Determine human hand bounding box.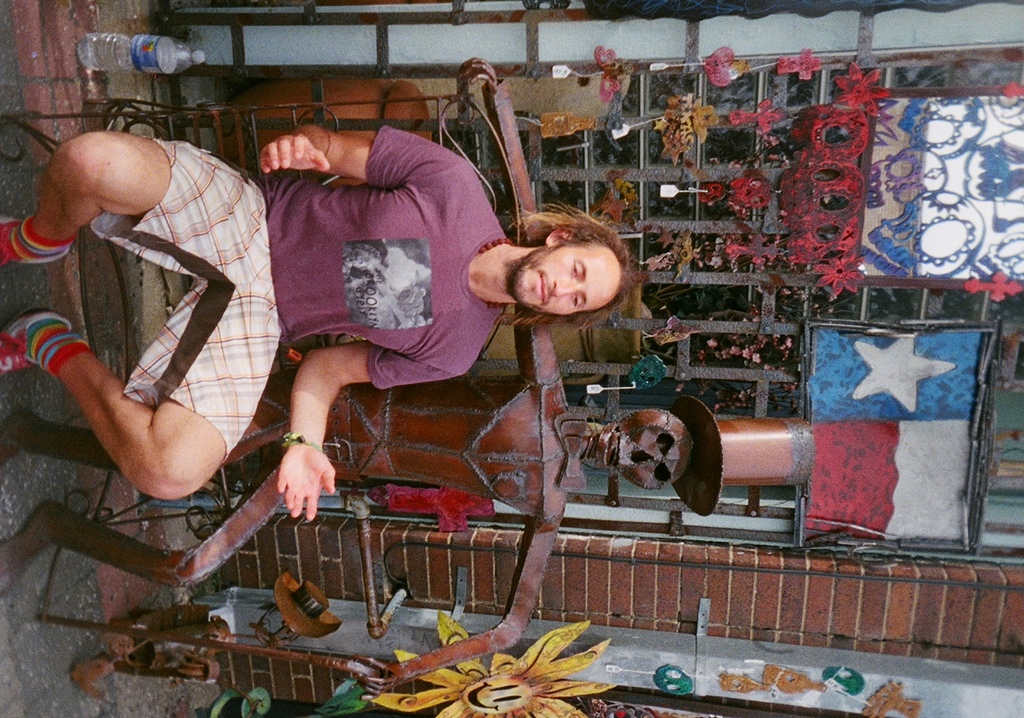
Determined: region(350, 650, 403, 703).
